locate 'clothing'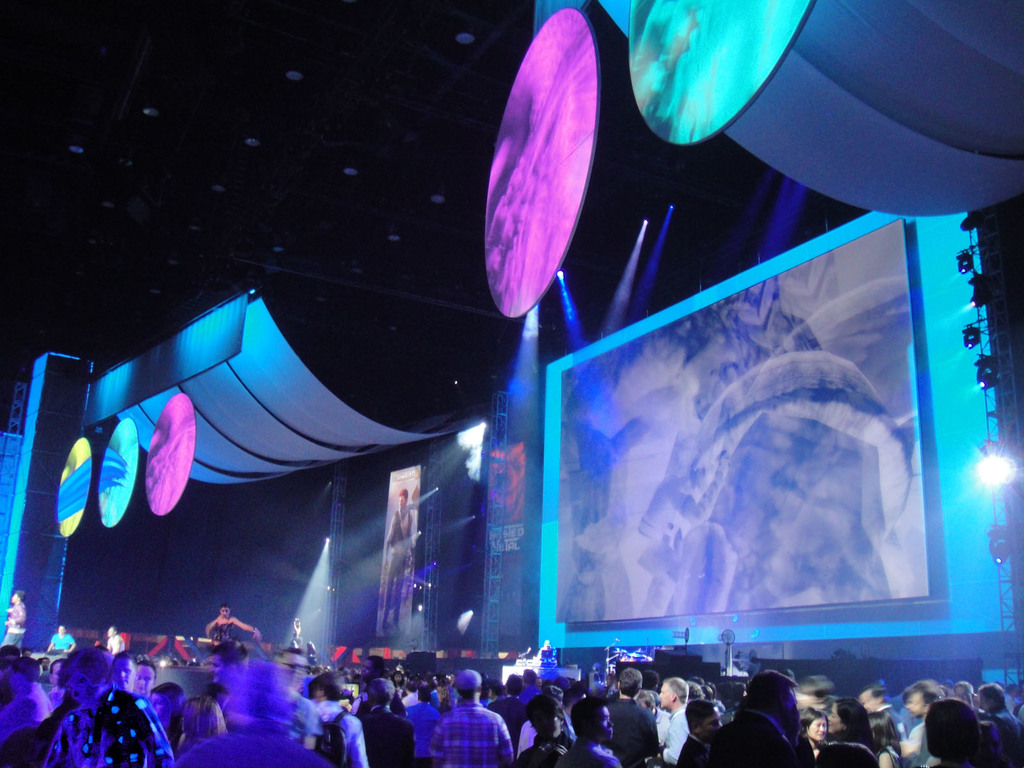
<region>428, 699, 515, 767</region>
